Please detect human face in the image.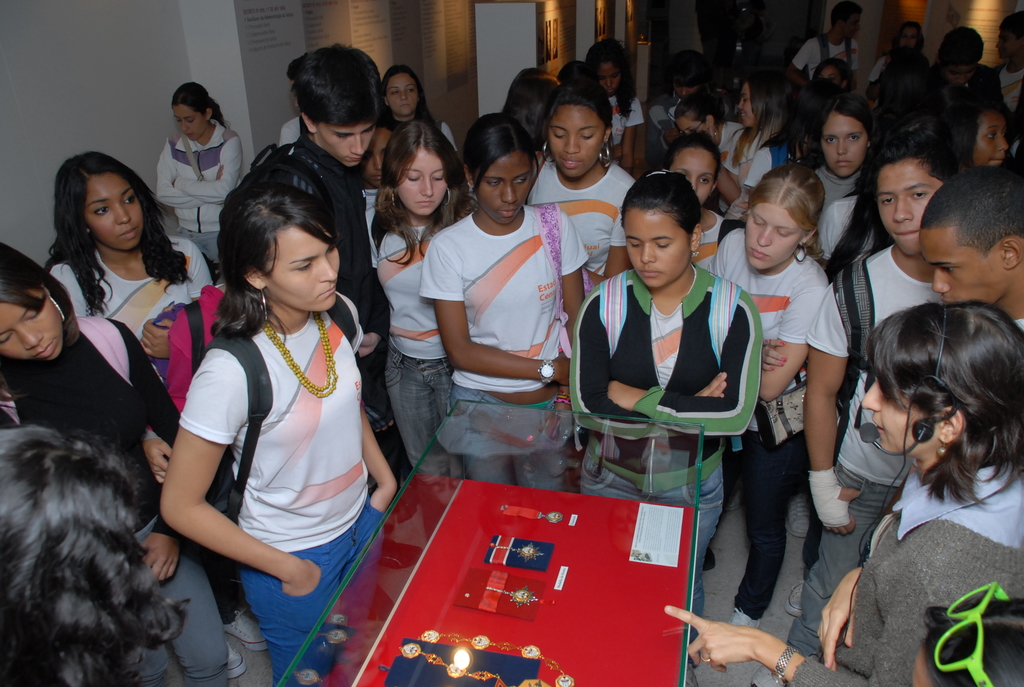
bbox=[597, 59, 621, 101].
